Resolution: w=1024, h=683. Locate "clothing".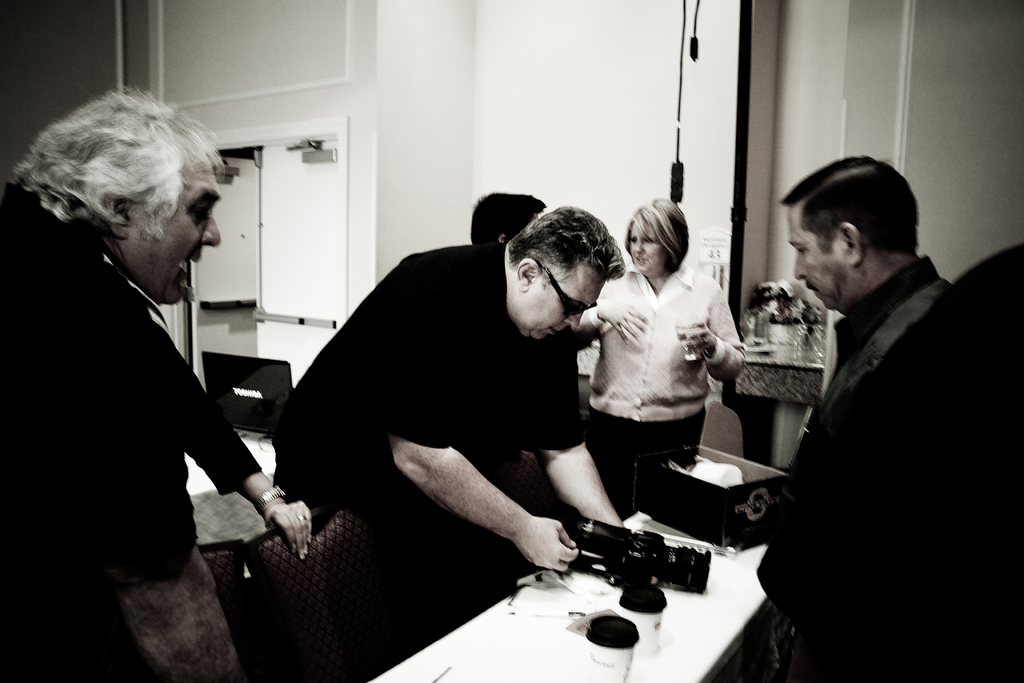
bbox=(279, 224, 648, 611).
